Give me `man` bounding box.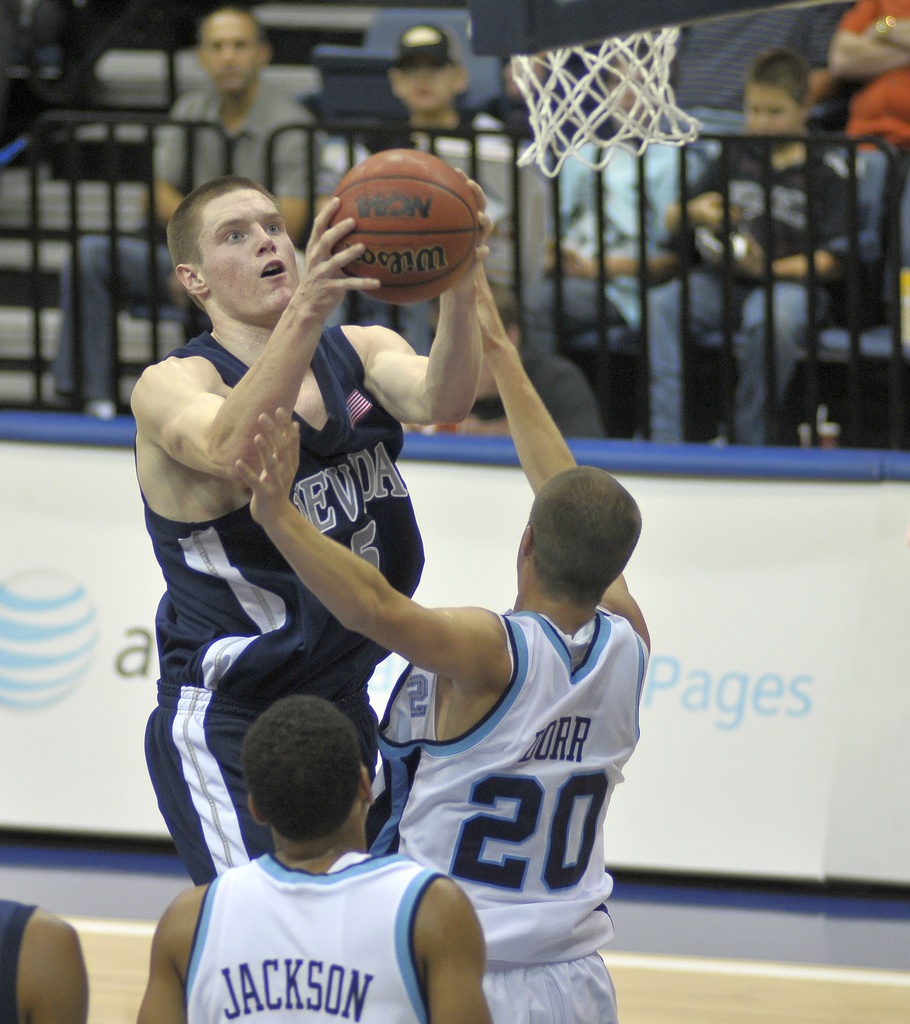
l=125, t=164, r=499, b=890.
